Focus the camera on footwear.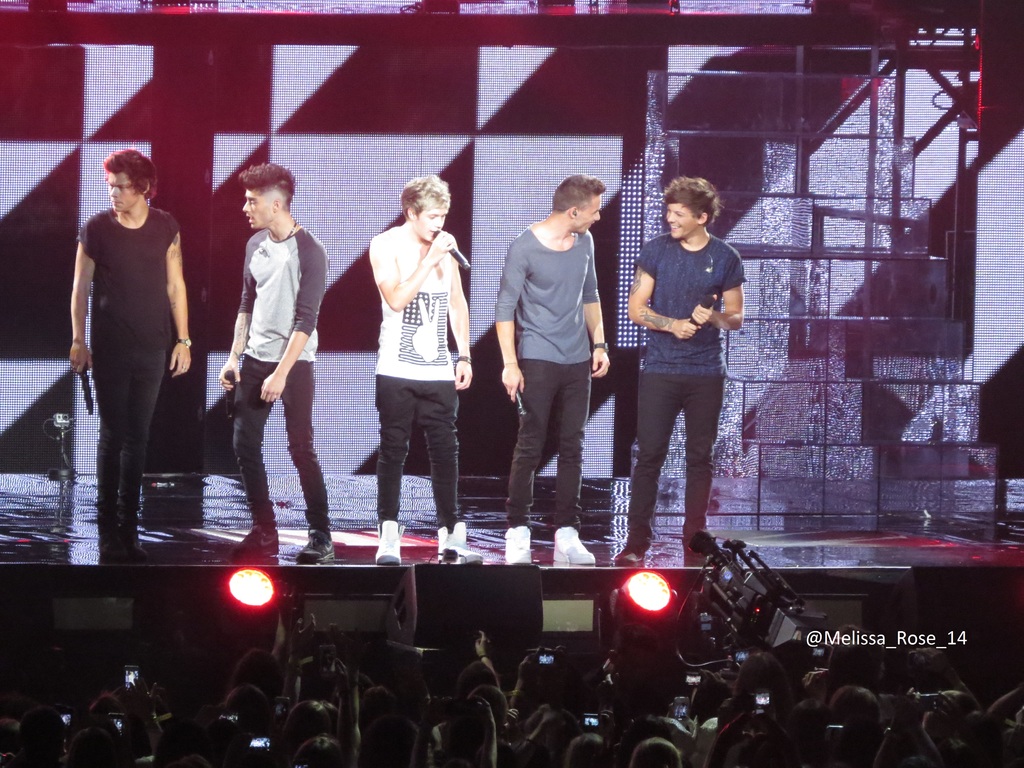
Focus region: (121,527,145,559).
